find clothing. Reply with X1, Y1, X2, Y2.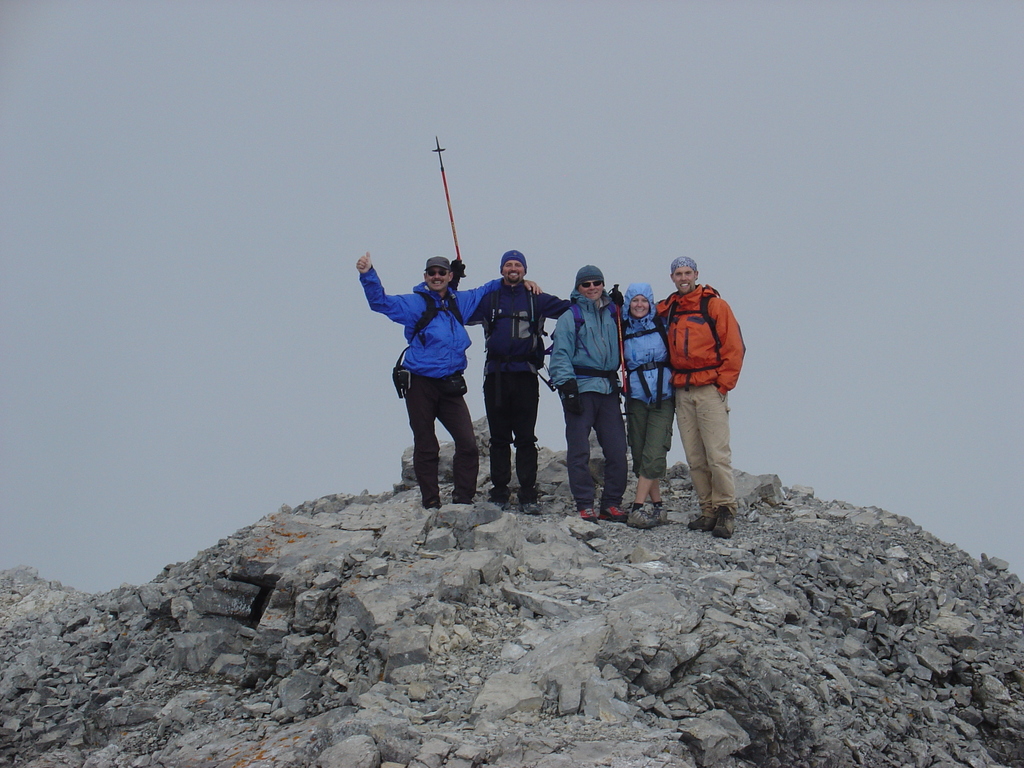
469, 248, 571, 505.
